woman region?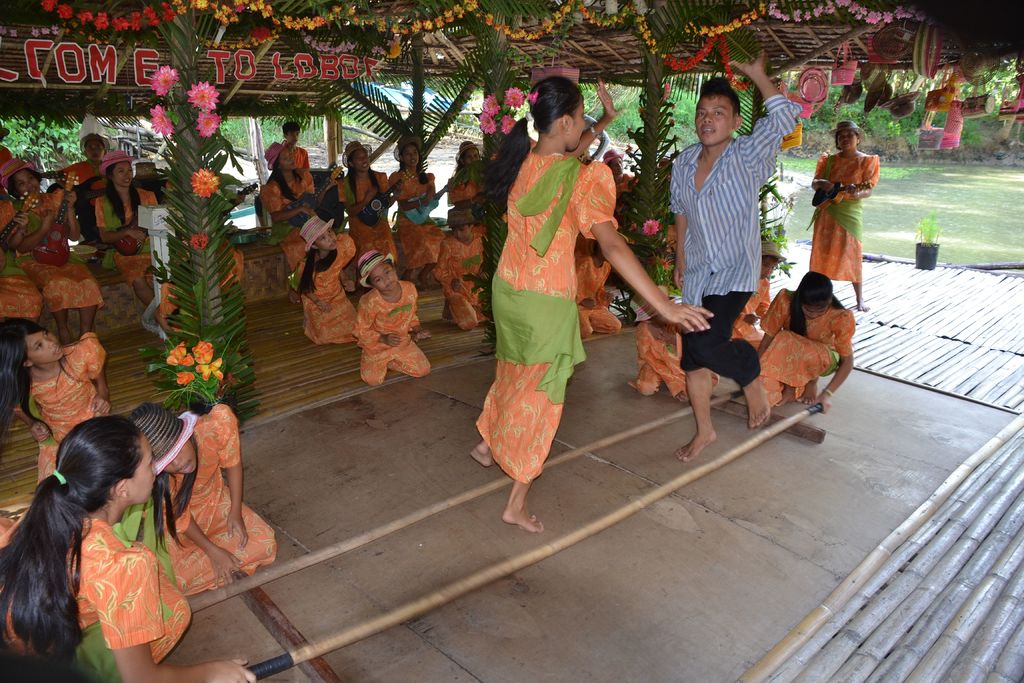
bbox=[332, 135, 403, 269]
